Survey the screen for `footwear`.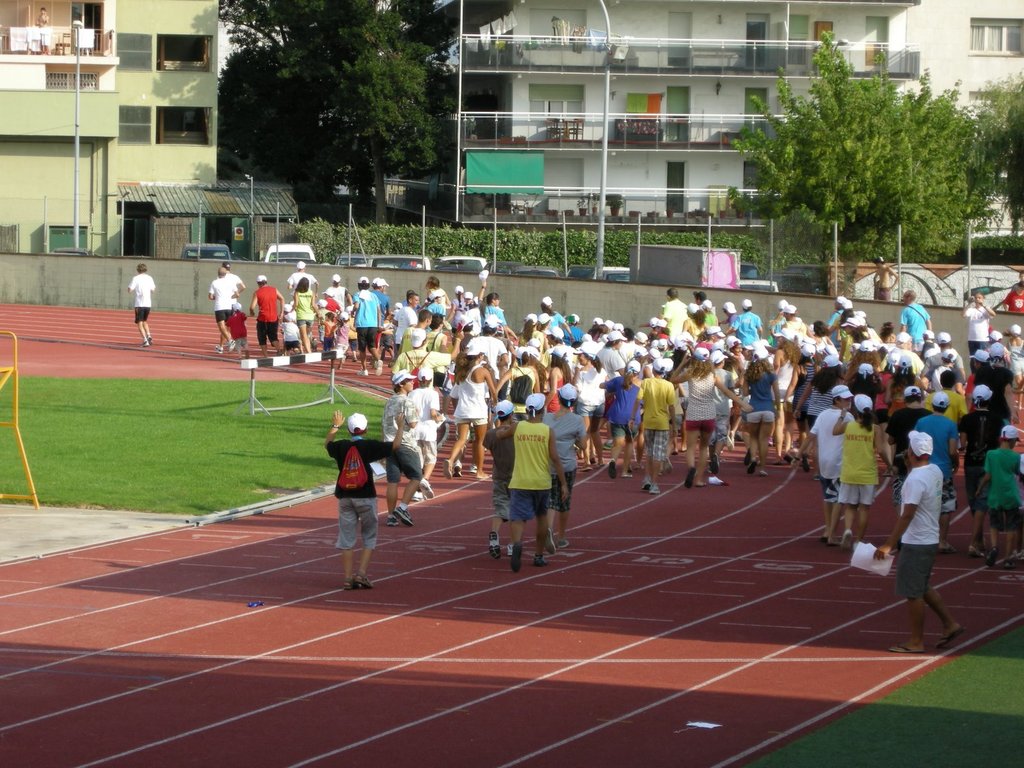
Survey found: {"x1": 988, "y1": 549, "x2": 998, "y2": 568}.
